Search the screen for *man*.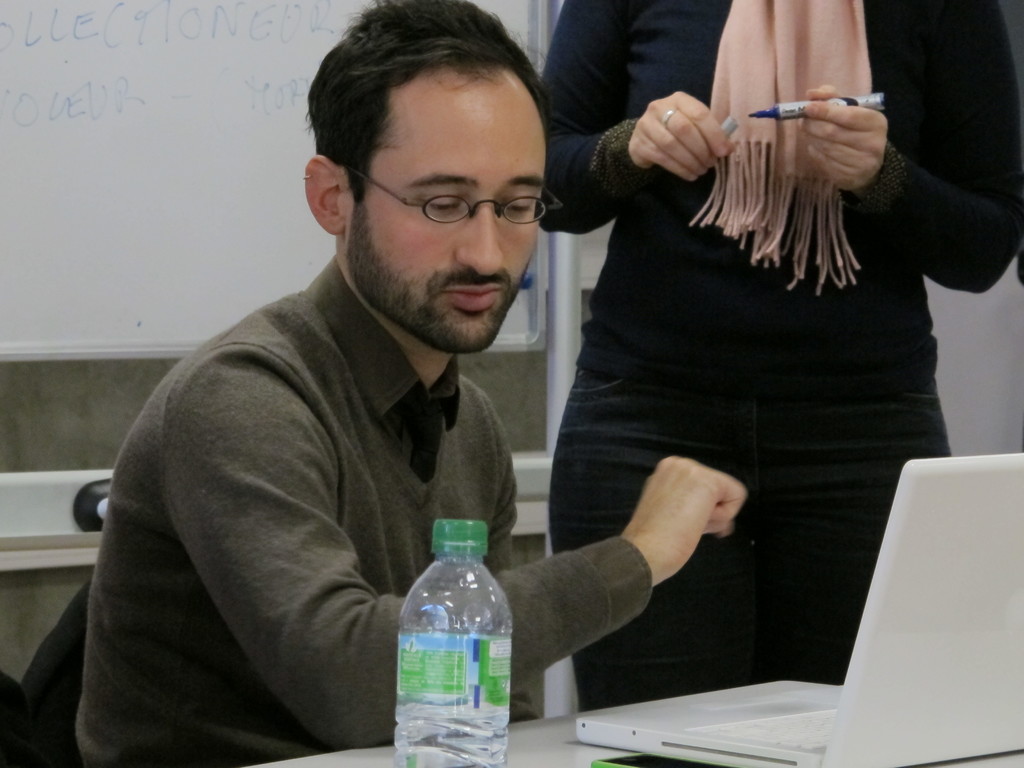
Found at [x1=58, y1=1, x2=751, y2=767].
